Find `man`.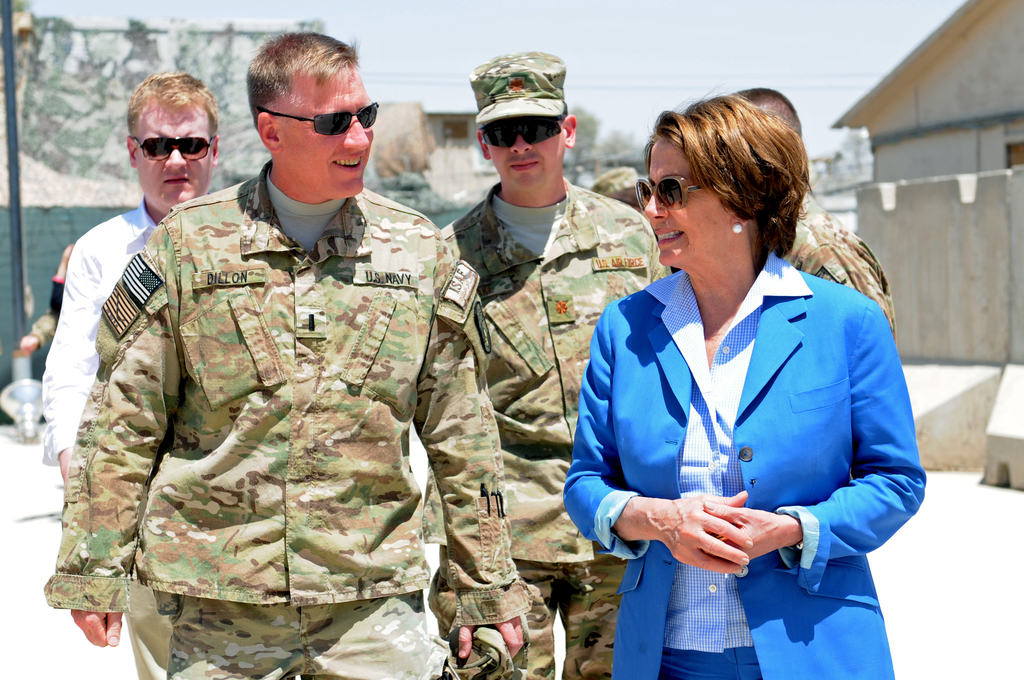
<region>31, 72, 224, 679</region>.
